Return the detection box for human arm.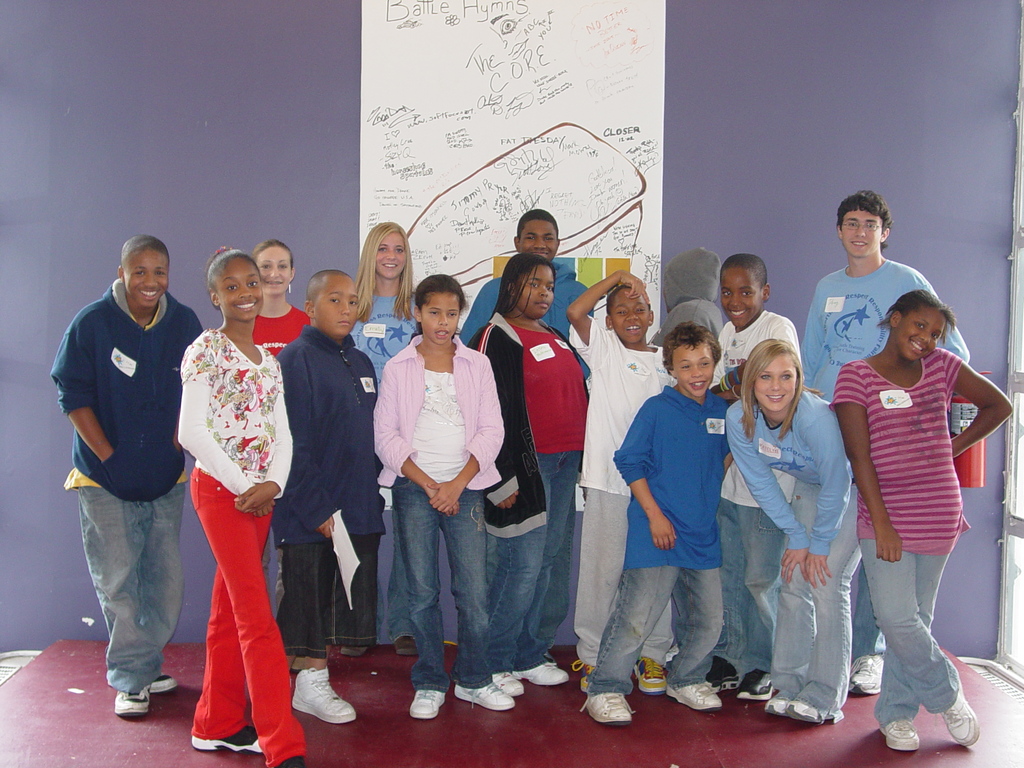
region(436, 377, 500, 517).
